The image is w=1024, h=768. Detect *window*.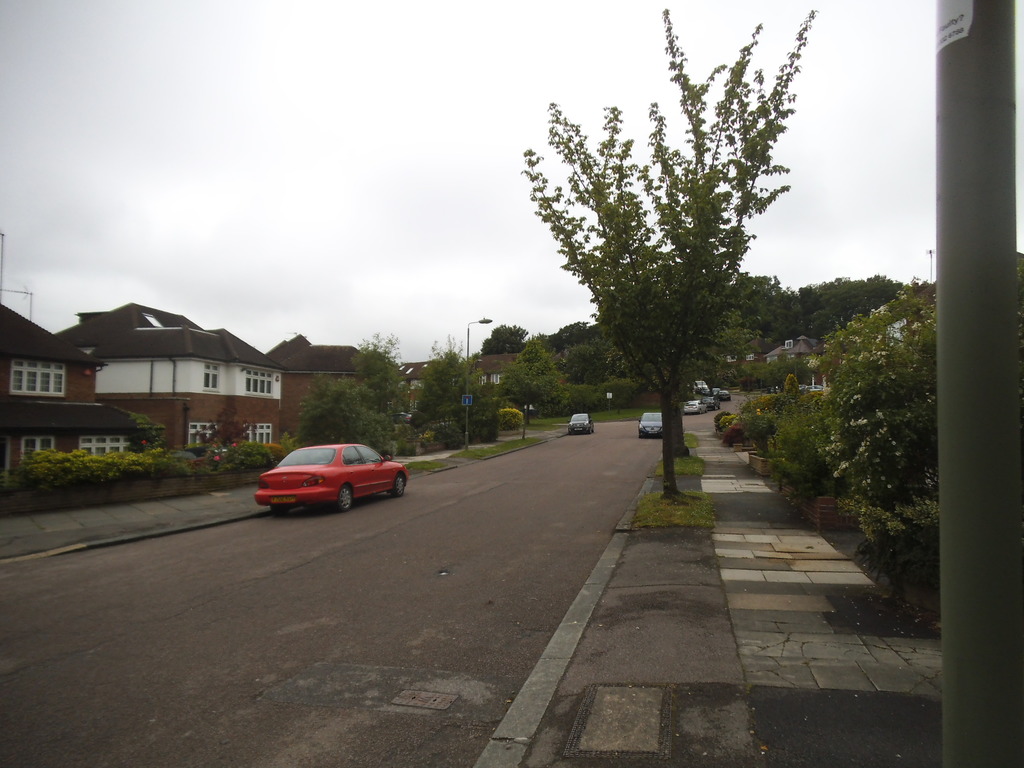
Detection: box=[21, 435, 55, 463].
